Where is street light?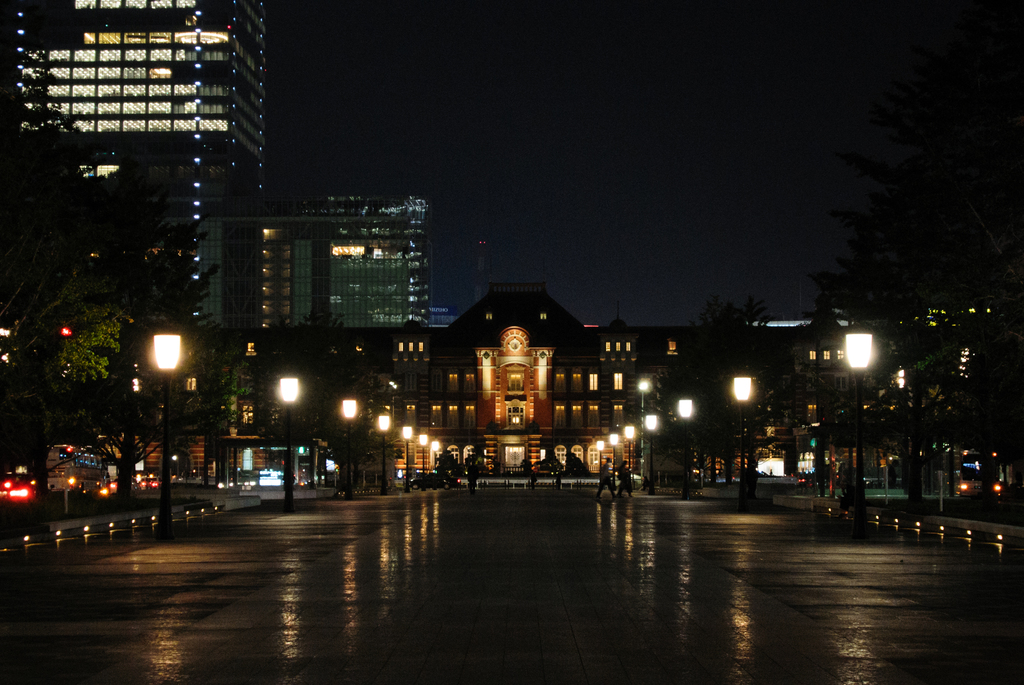
636,410,659,494.
